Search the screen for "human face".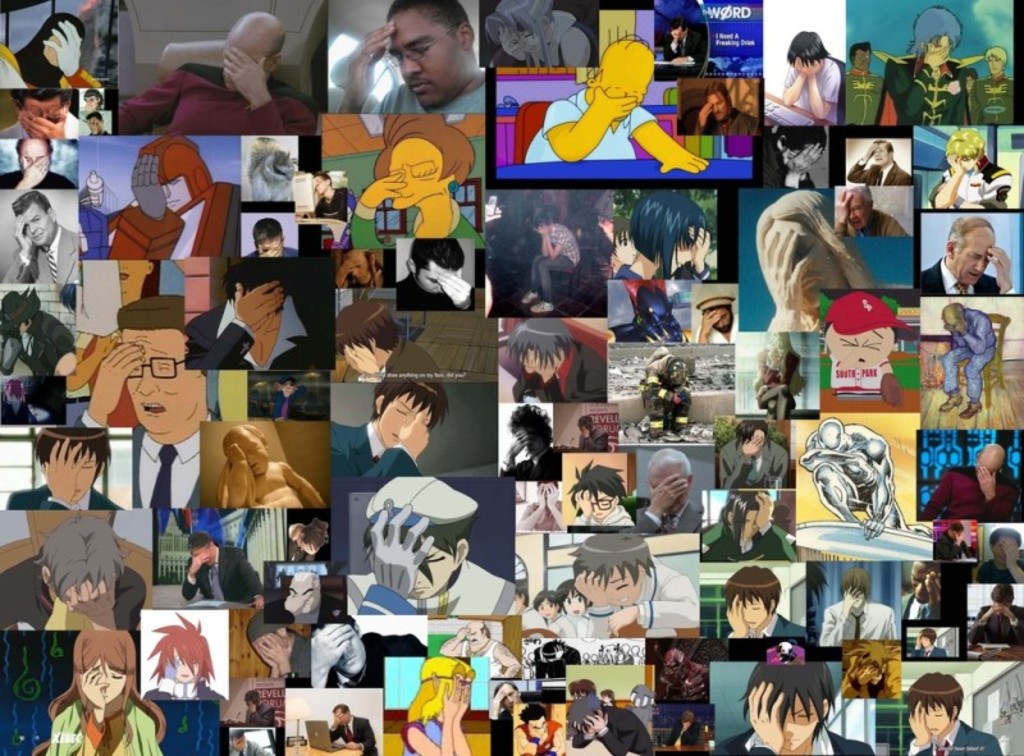
Found at [794, 55, 824, 74].
